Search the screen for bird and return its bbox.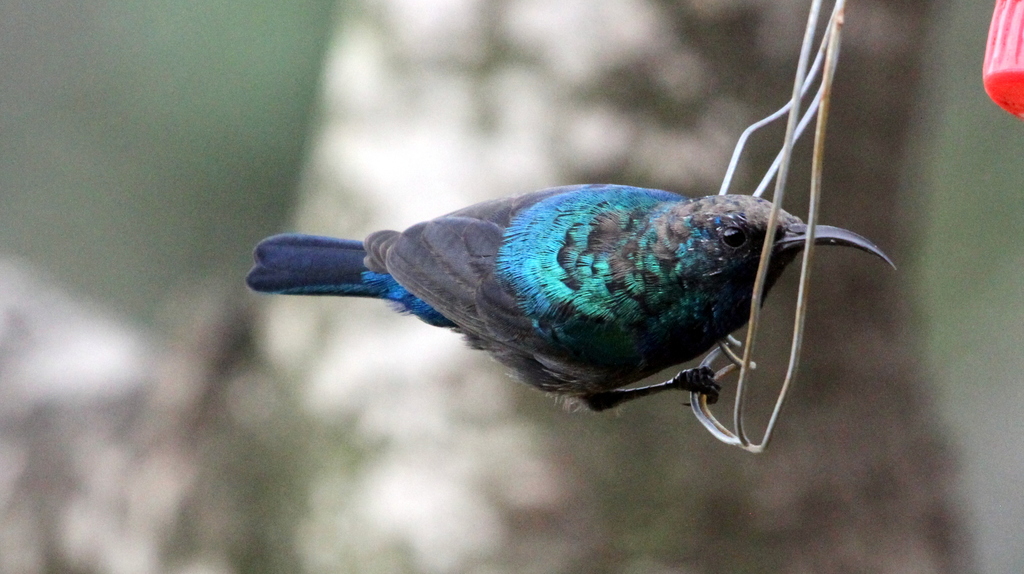
Found: 230:147:886:428.
